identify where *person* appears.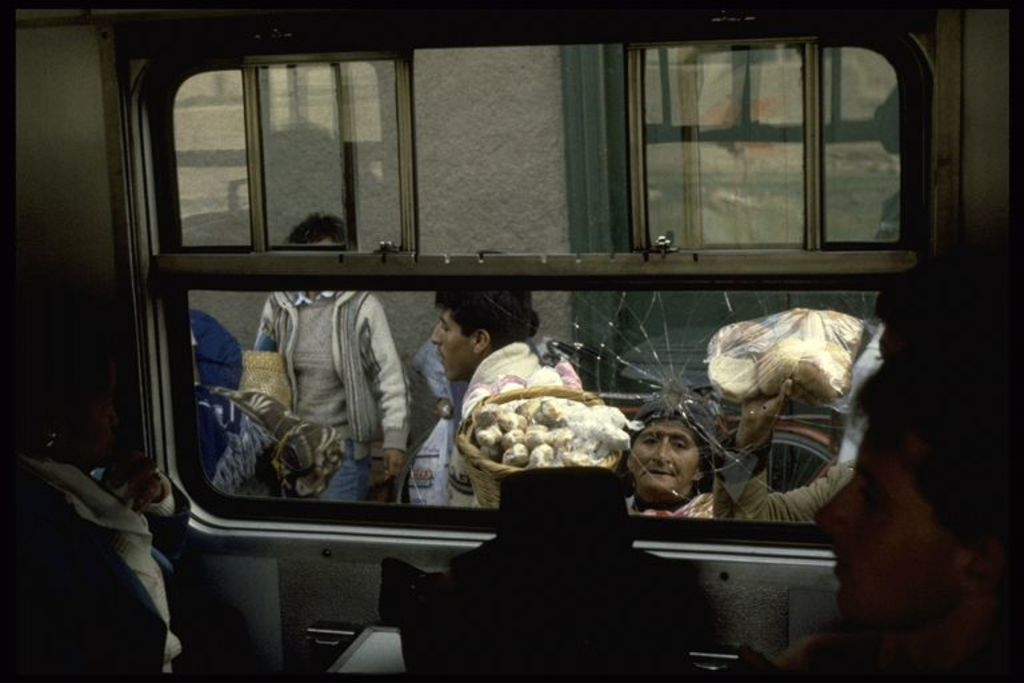
Appears at box(776, 332, 1023, 682).
